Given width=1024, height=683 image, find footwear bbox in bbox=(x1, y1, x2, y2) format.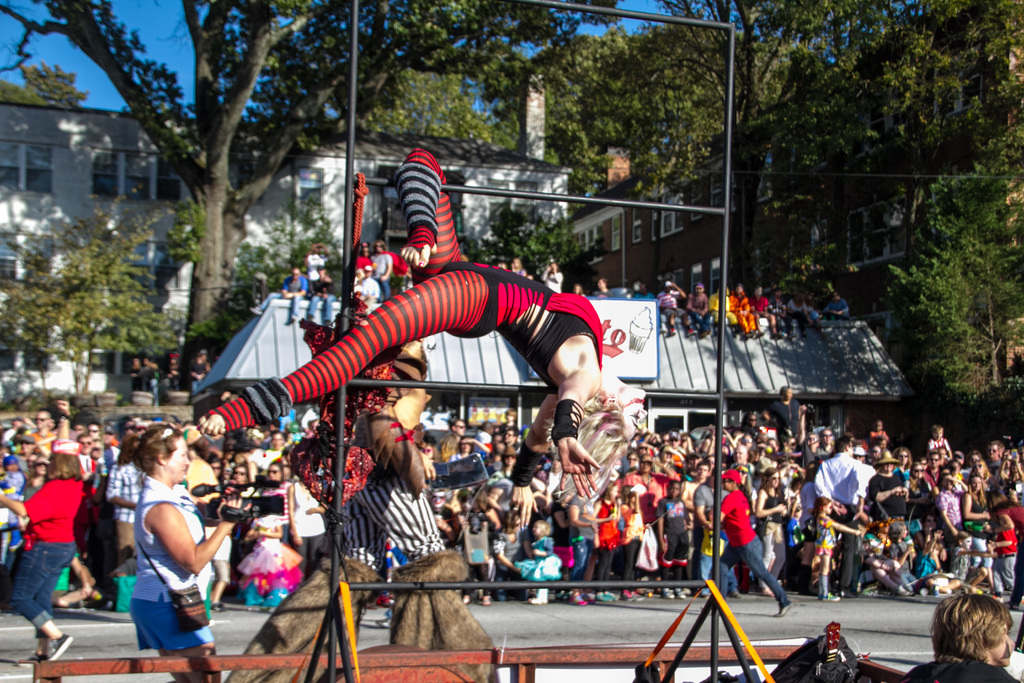
bbox=(778, 602, 792, 620).
